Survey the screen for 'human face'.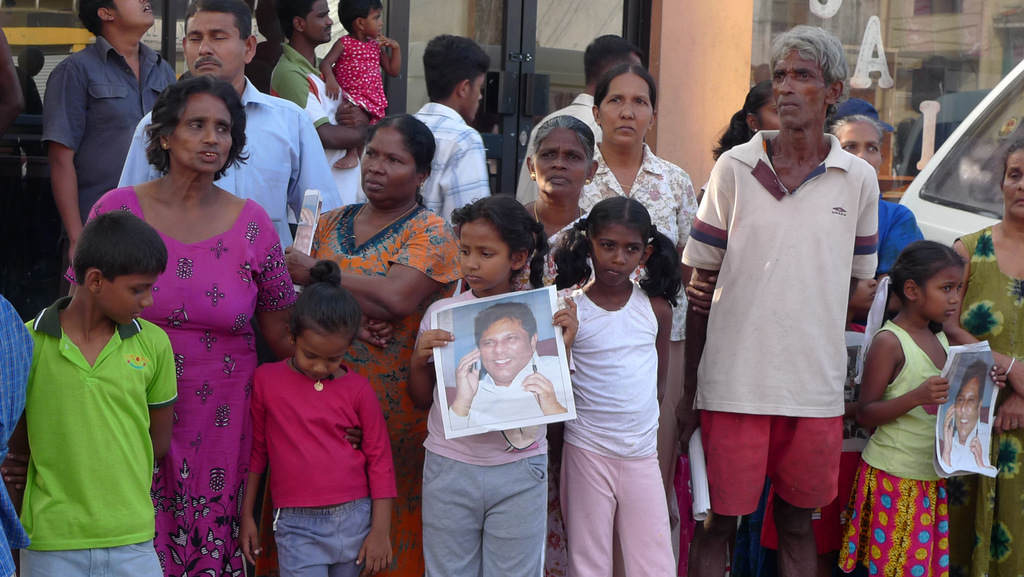
Survey found: bbox(460, 221, 514, 290).
